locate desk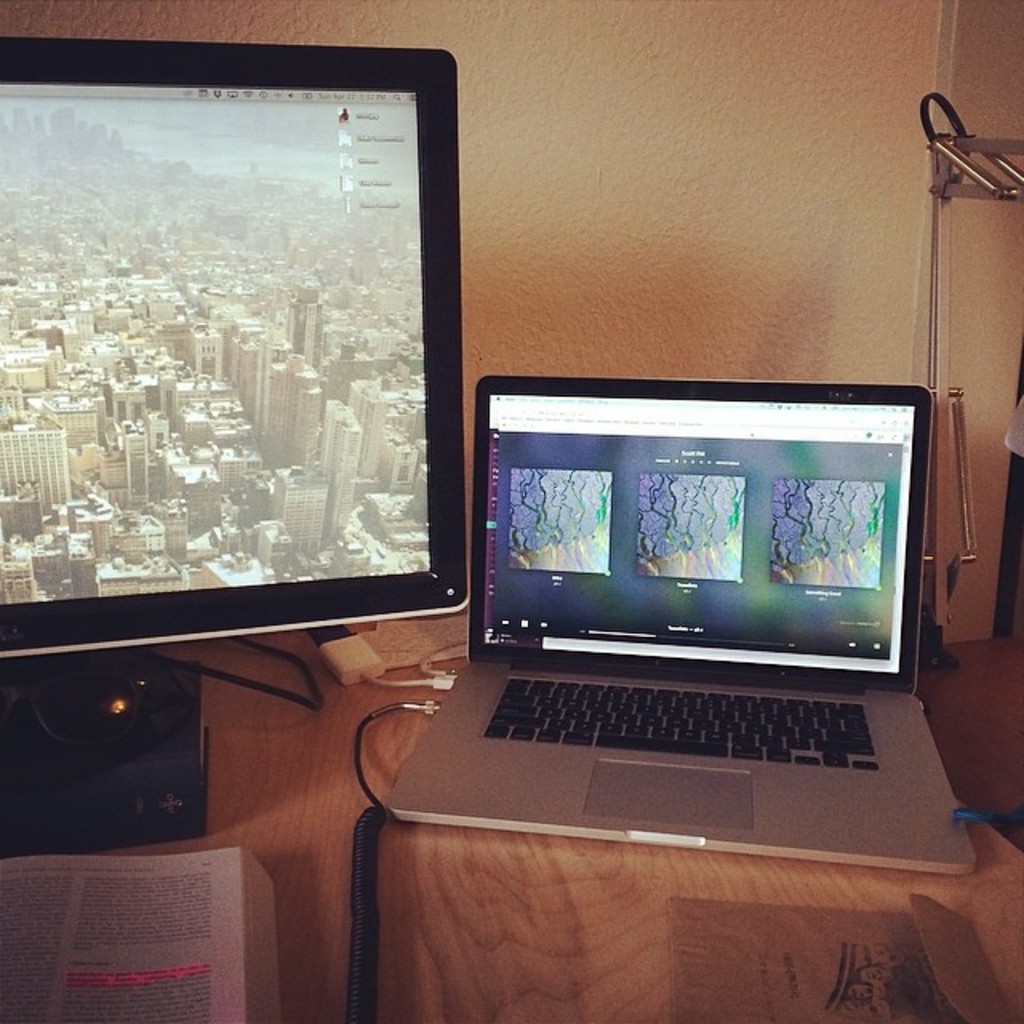
{"left": 0, "top": 600, "right": 1022, "bottom": 1022}
